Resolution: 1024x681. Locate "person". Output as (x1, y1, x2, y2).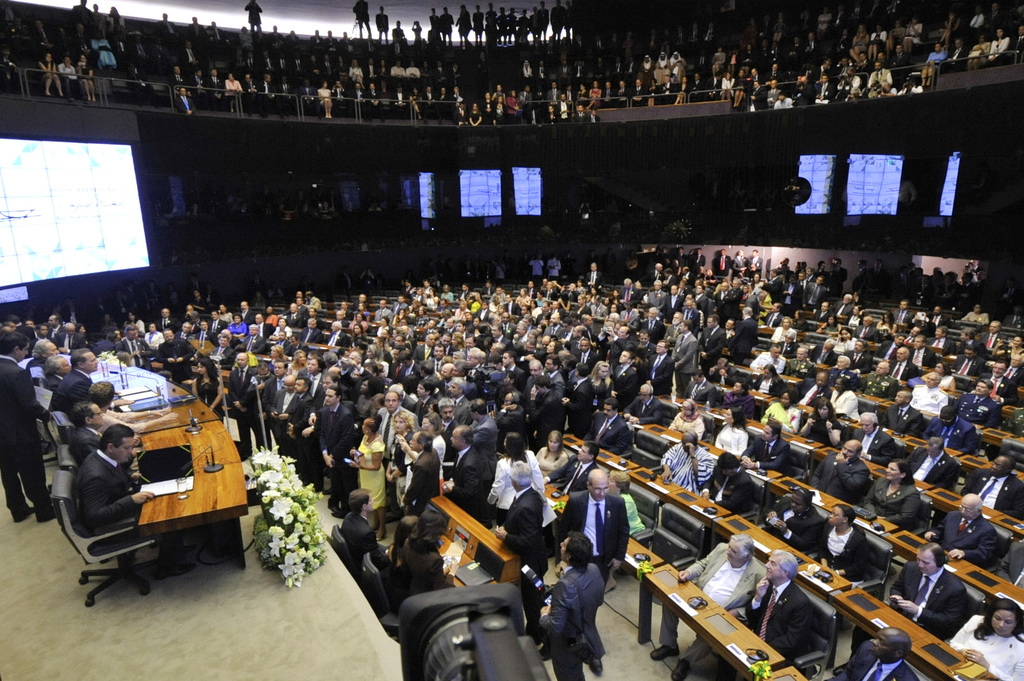
(878, 392, 922, 434).
